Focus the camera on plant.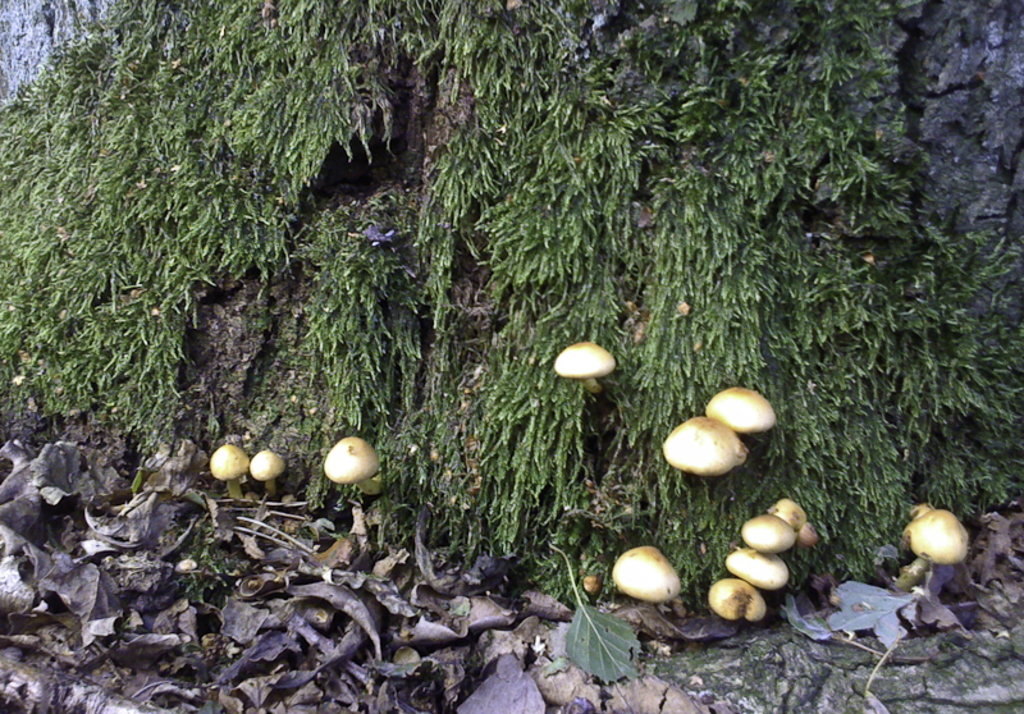
Focus region: [x1=620, y1=551, x2=700, y2=608].
